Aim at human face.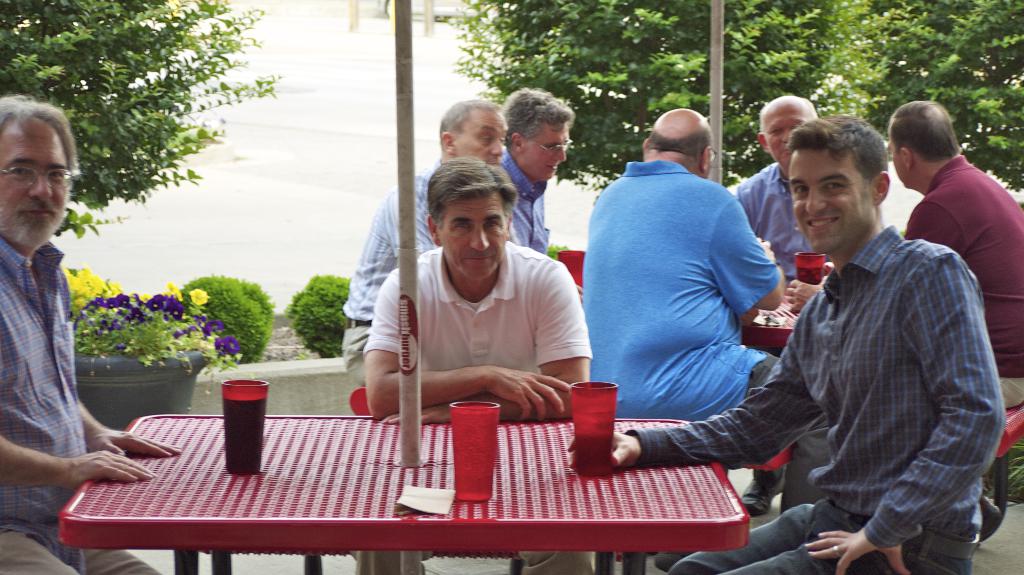
Aimed at region(0, 113, 71, 240).
